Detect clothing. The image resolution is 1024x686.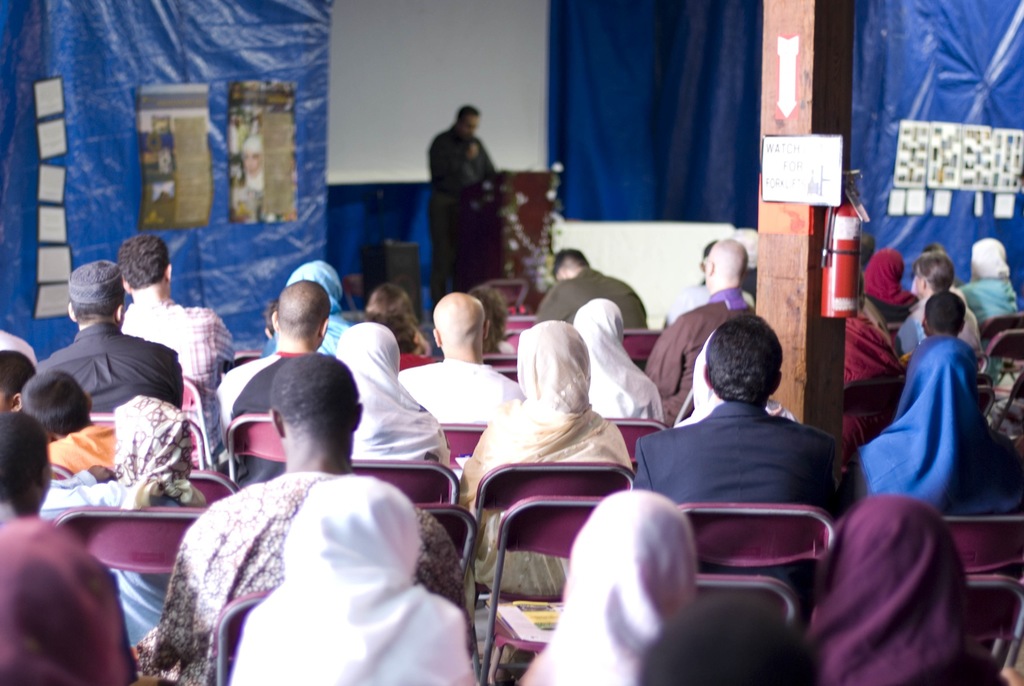
<region>0, 516, 124, 685</region>.
